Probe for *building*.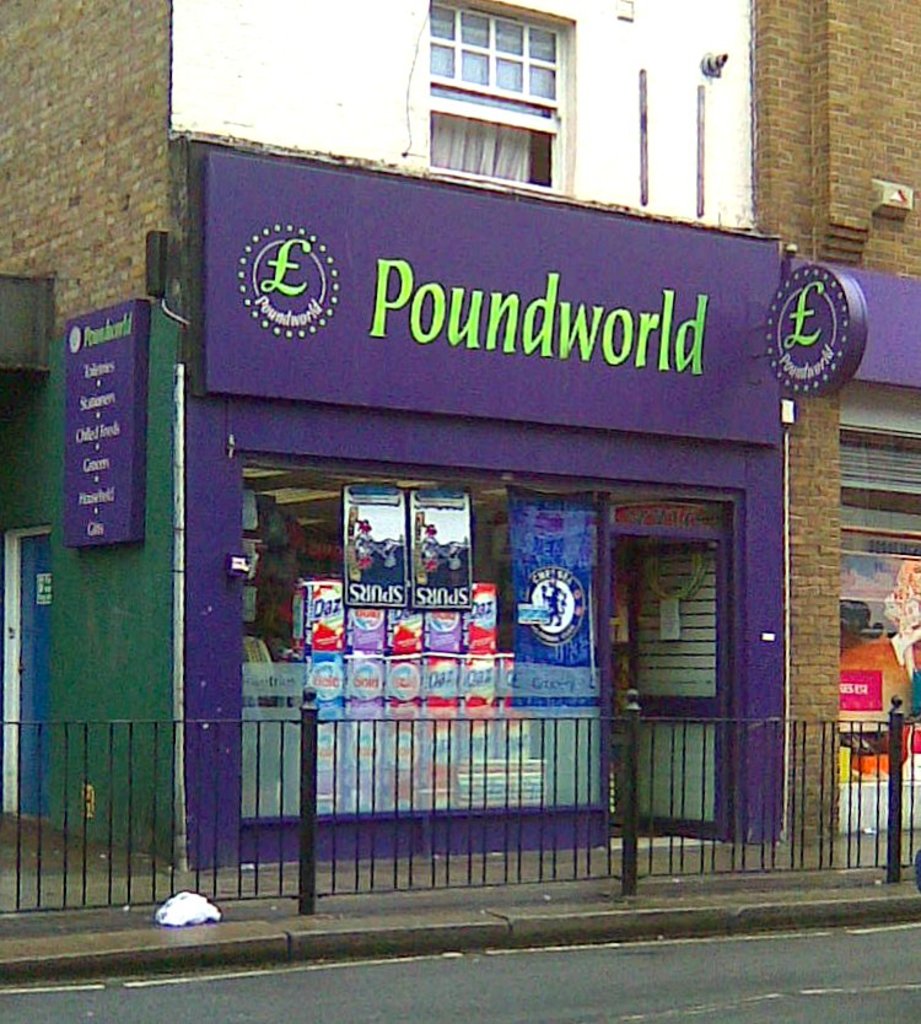
Probe result: [2,0,920,877].
